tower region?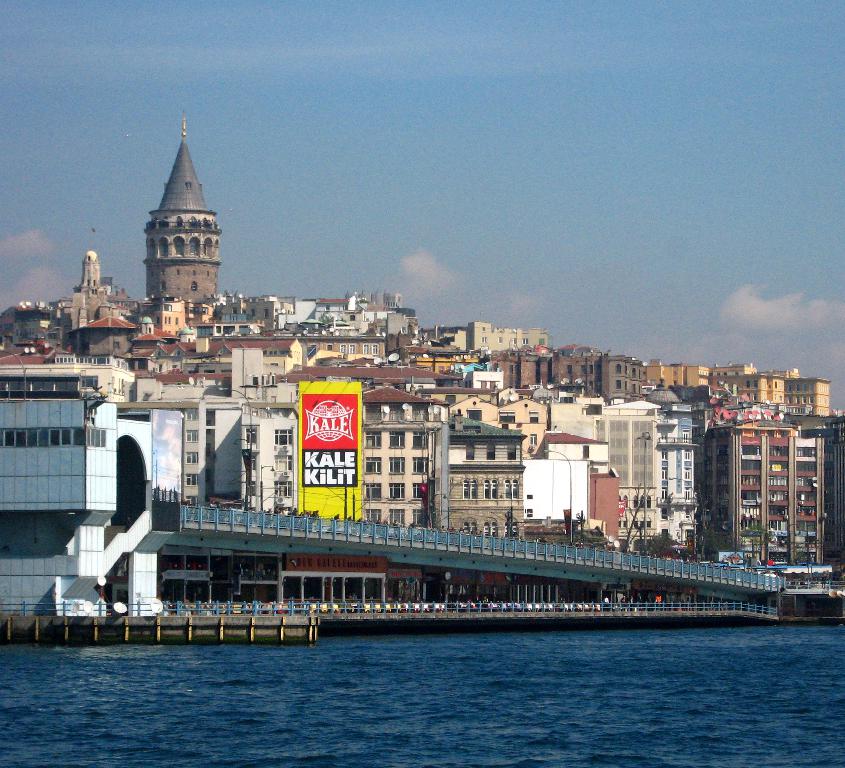
bbox=(102, 134, 240, 323)
